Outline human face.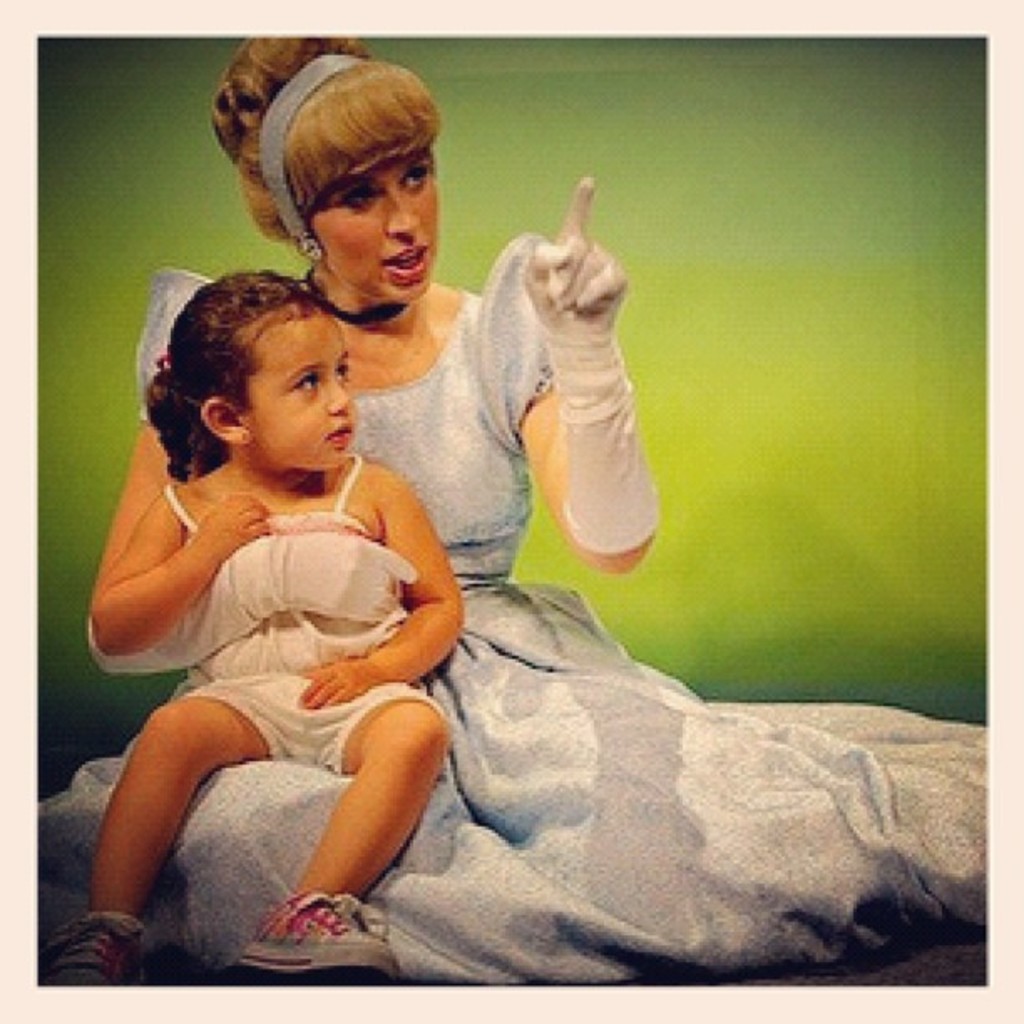
Outline: (left=308, top=161, right=438, bottom=301).
